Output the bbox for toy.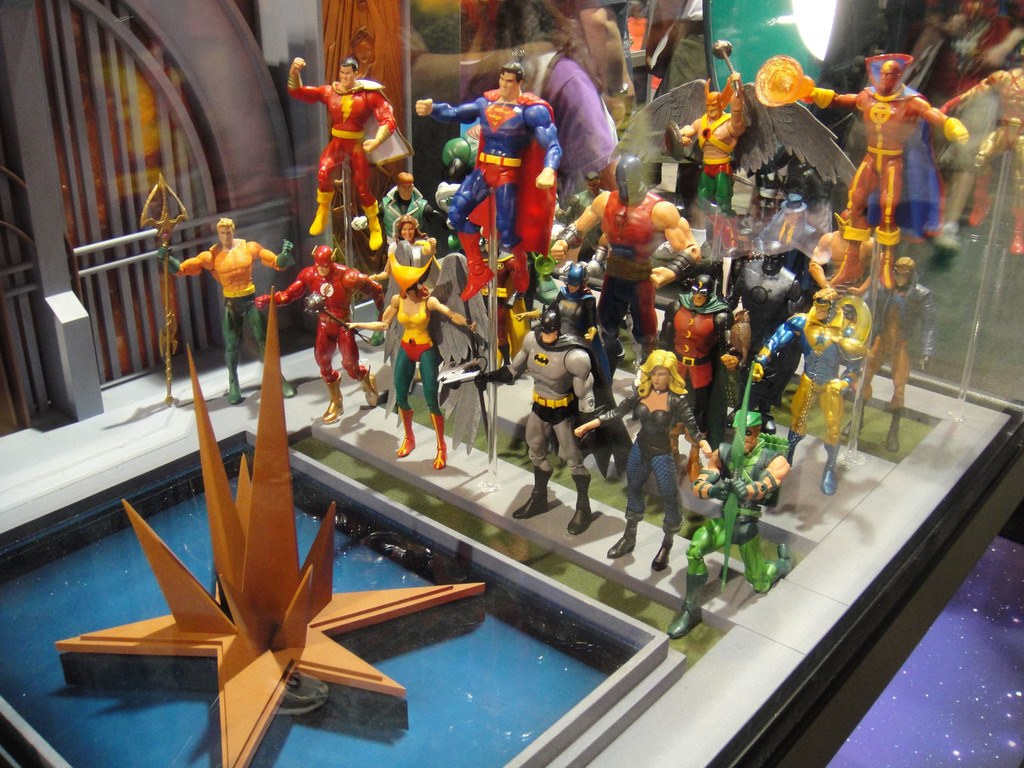
[57,287,490,767].
